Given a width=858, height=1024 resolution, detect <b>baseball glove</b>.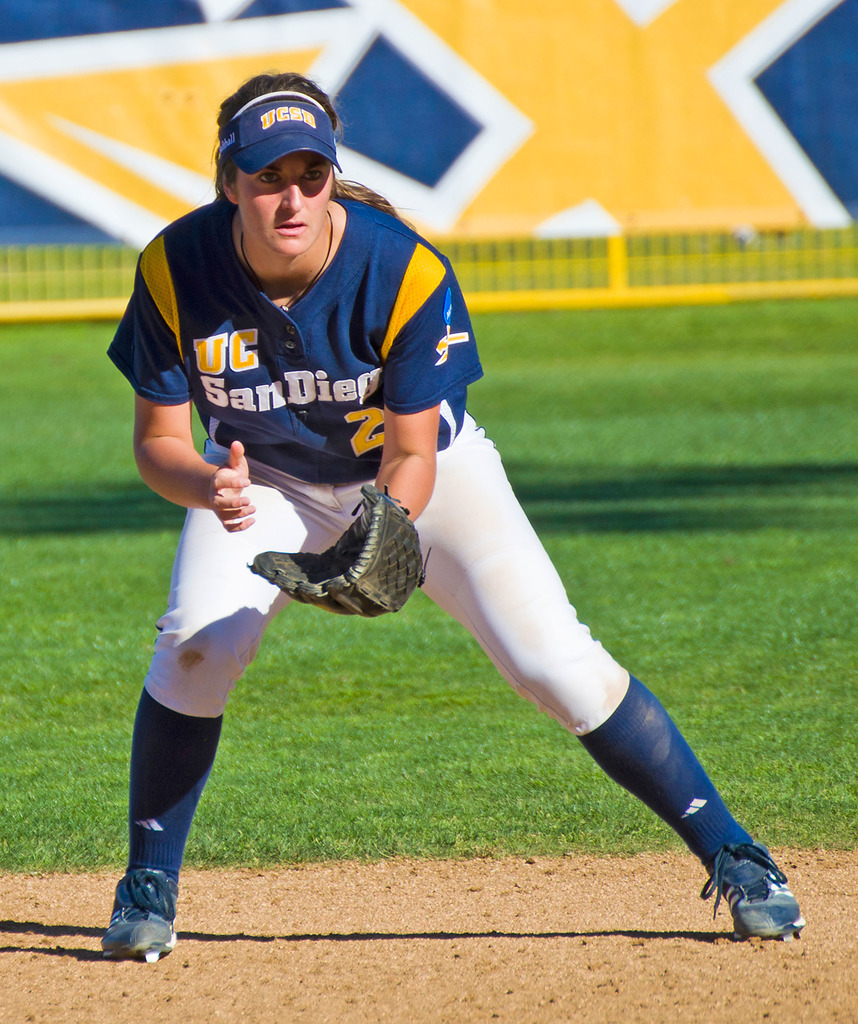
(246,481,432,613).
